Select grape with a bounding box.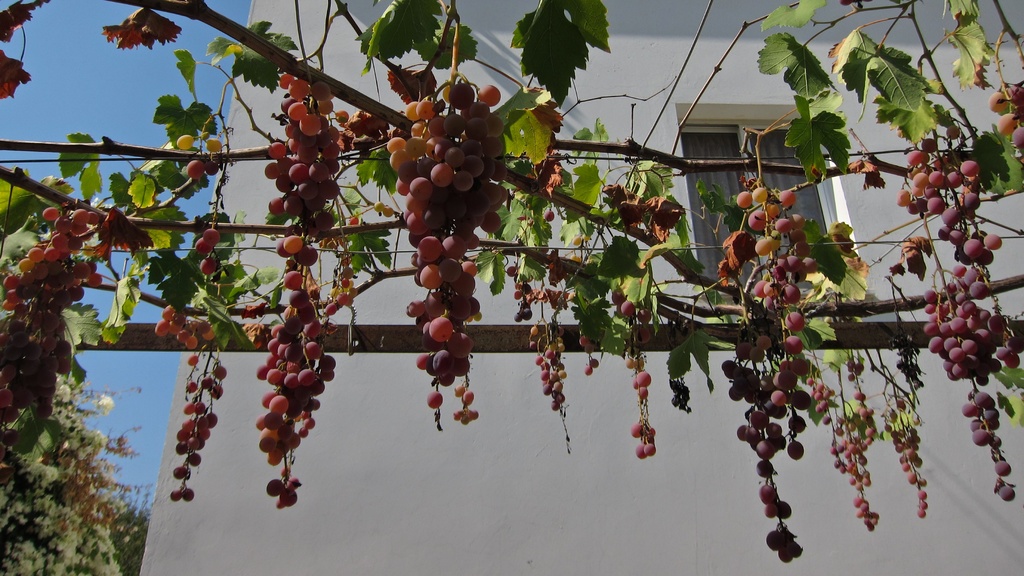
box(588, 365, 593, 376).
